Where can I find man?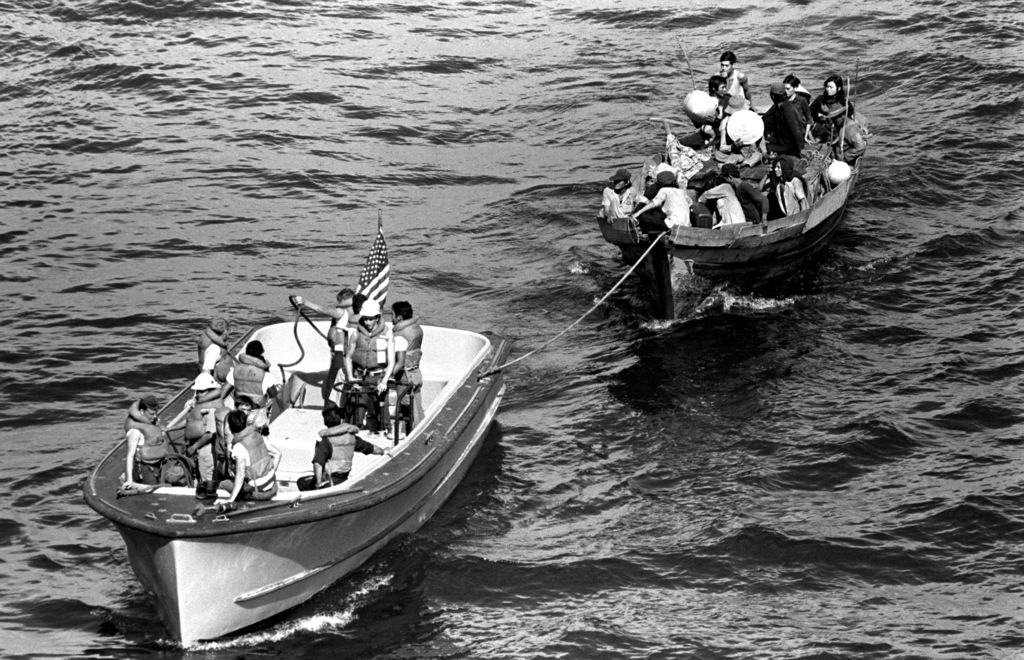
You can find it at l=342, t=295, r=395, b=429.
